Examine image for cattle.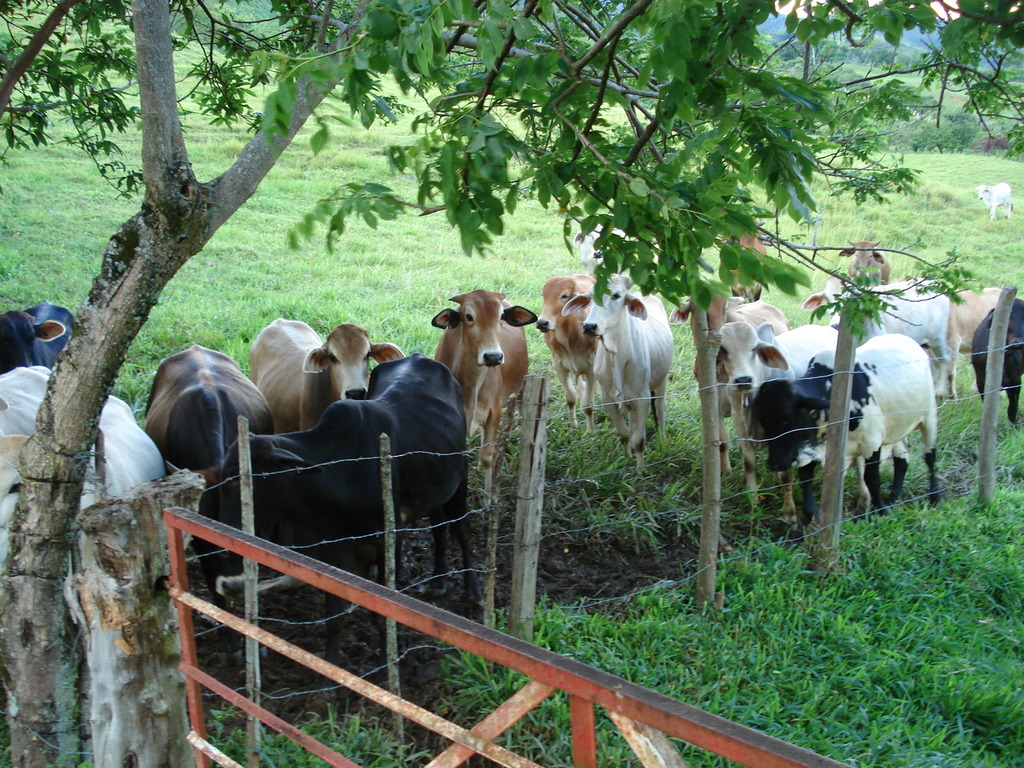
Examination result: box(213, 352, 487, 675).
